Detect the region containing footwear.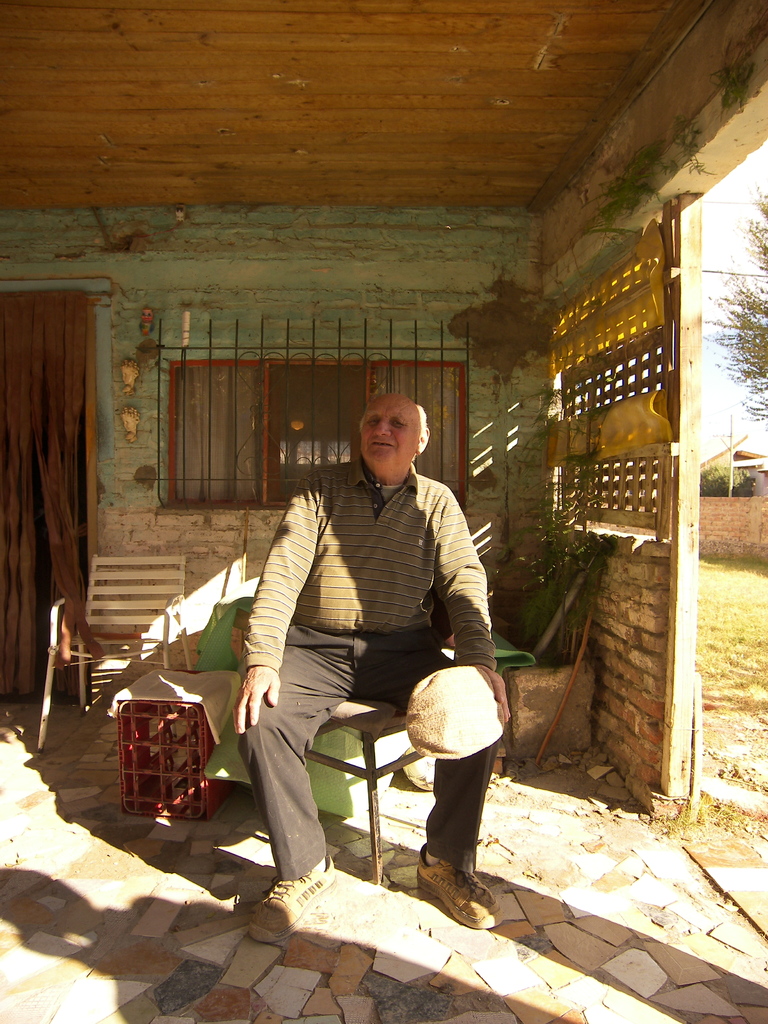
(244, 853, 340, 942).
